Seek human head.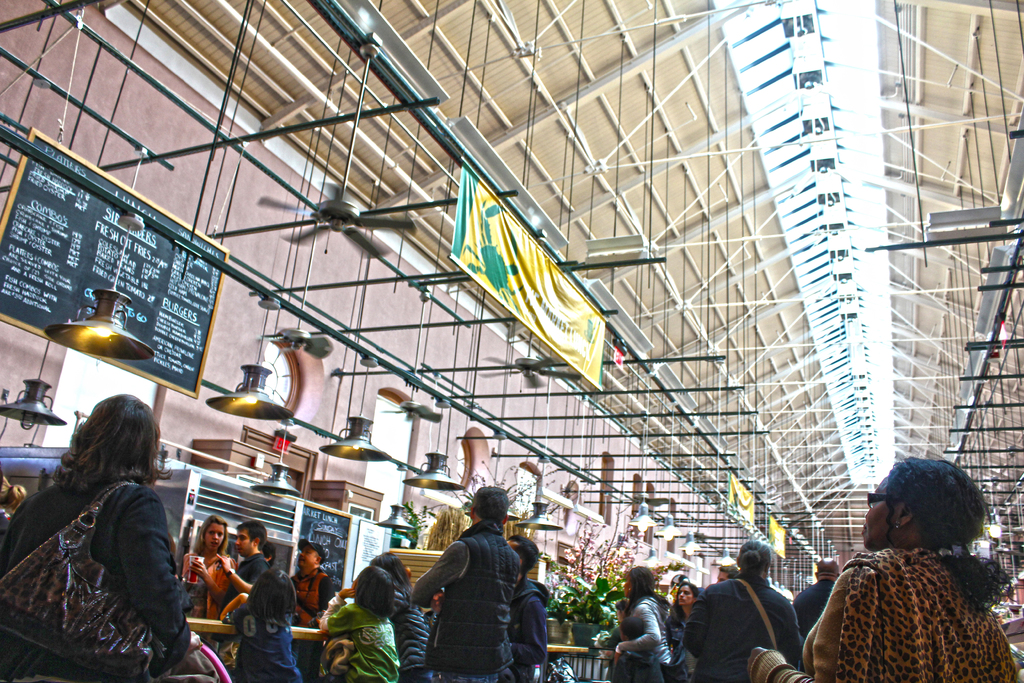
{"left": 675, "top": 582, "right": 698, "bottom": 609}.
